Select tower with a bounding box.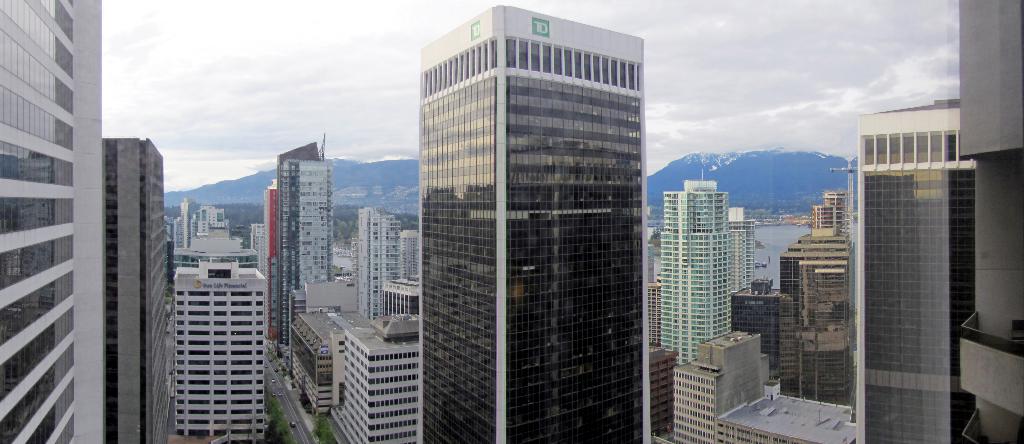
[174, 260, 270, 443].
